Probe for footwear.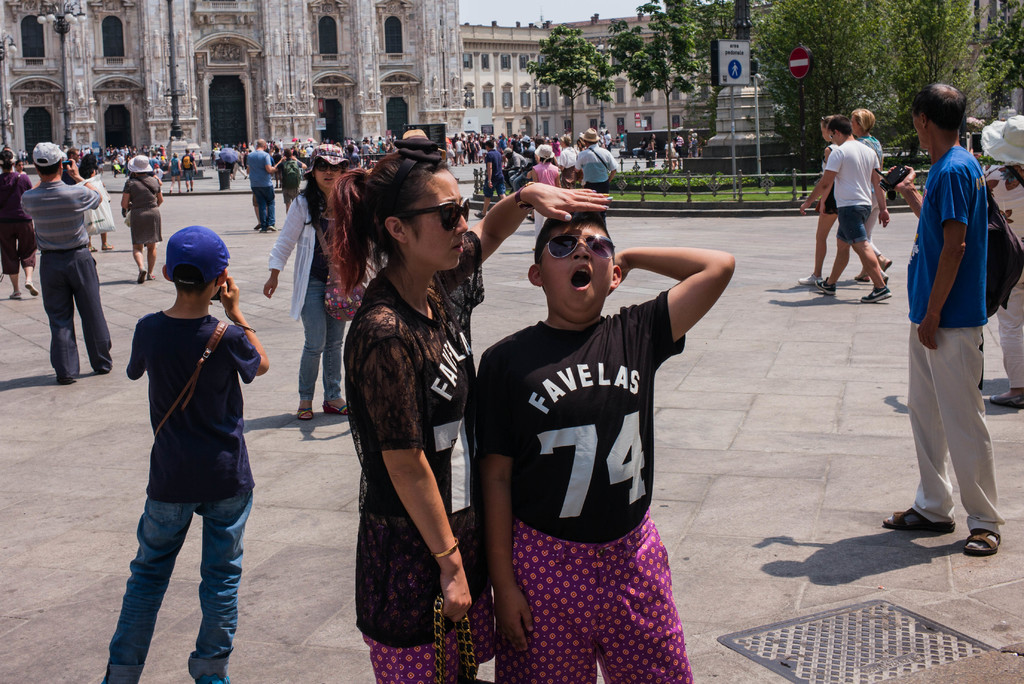
Probe result: 323/396/351/416.
